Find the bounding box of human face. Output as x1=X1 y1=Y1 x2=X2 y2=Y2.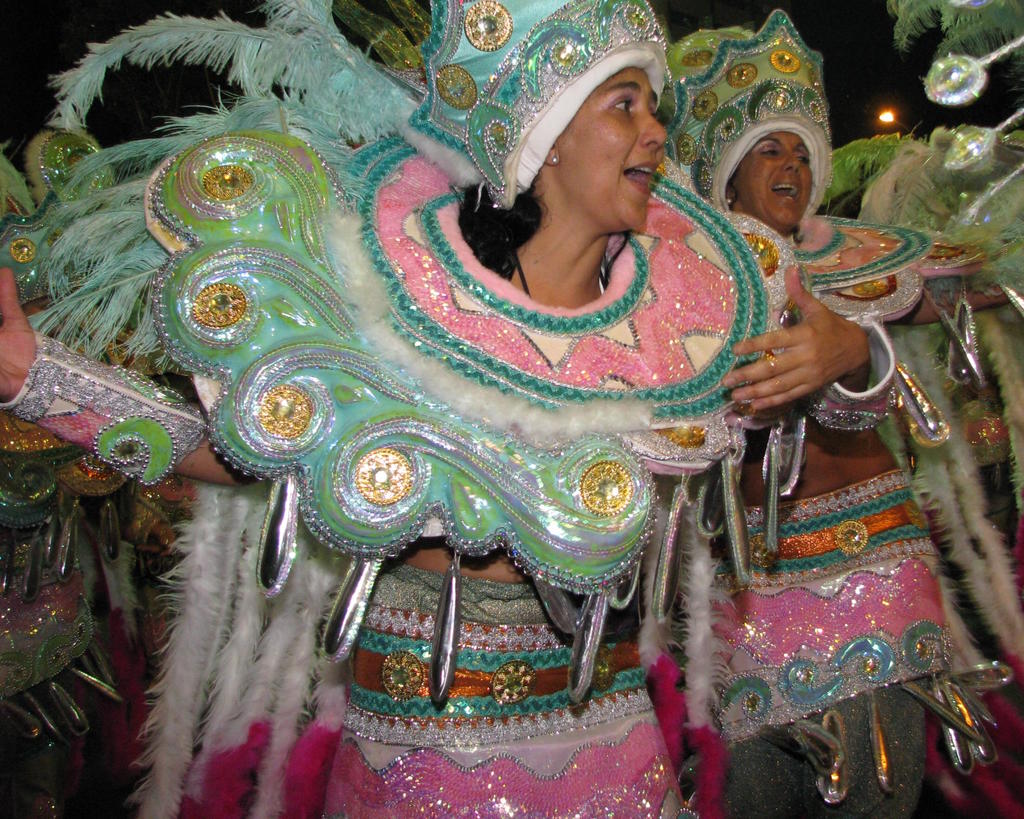
x1=559 y1=63 x2=675 y2=234.
